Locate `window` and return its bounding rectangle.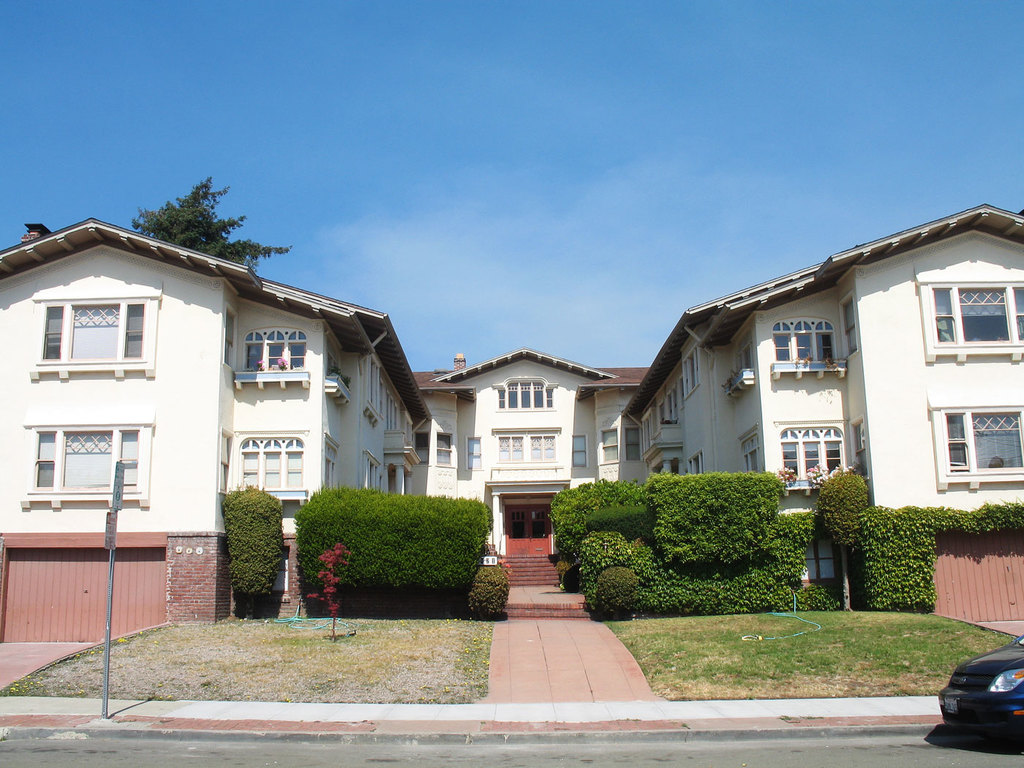
{"x1": 364, "y1": 451, "x2": 382, "y2": 492}.
